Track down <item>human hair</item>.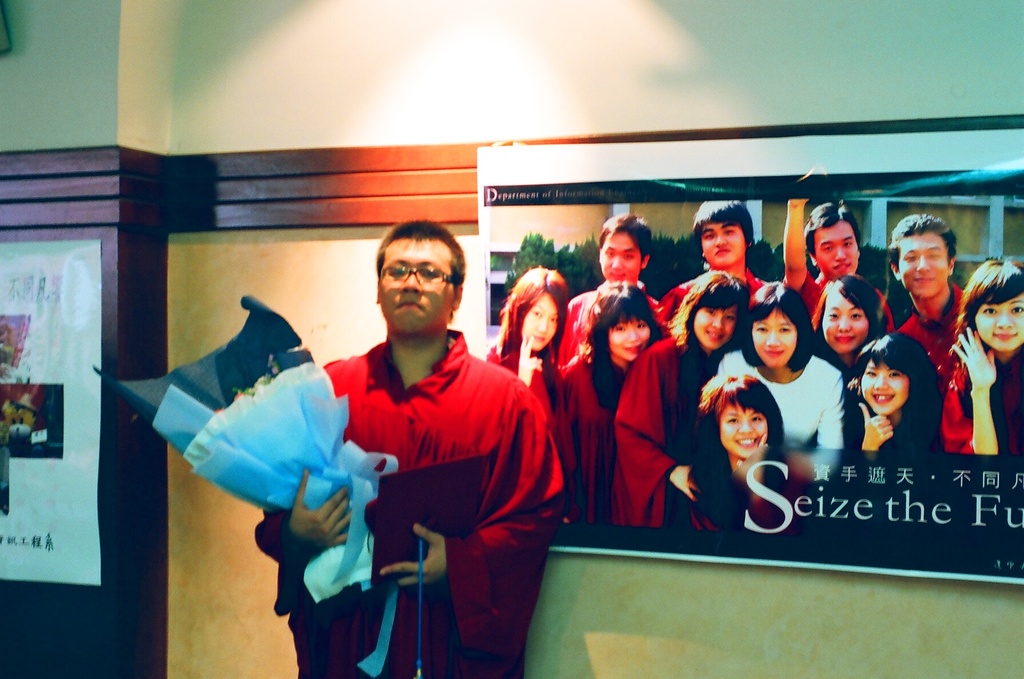
Tracked to BBox(837, 328, 939, 469).
